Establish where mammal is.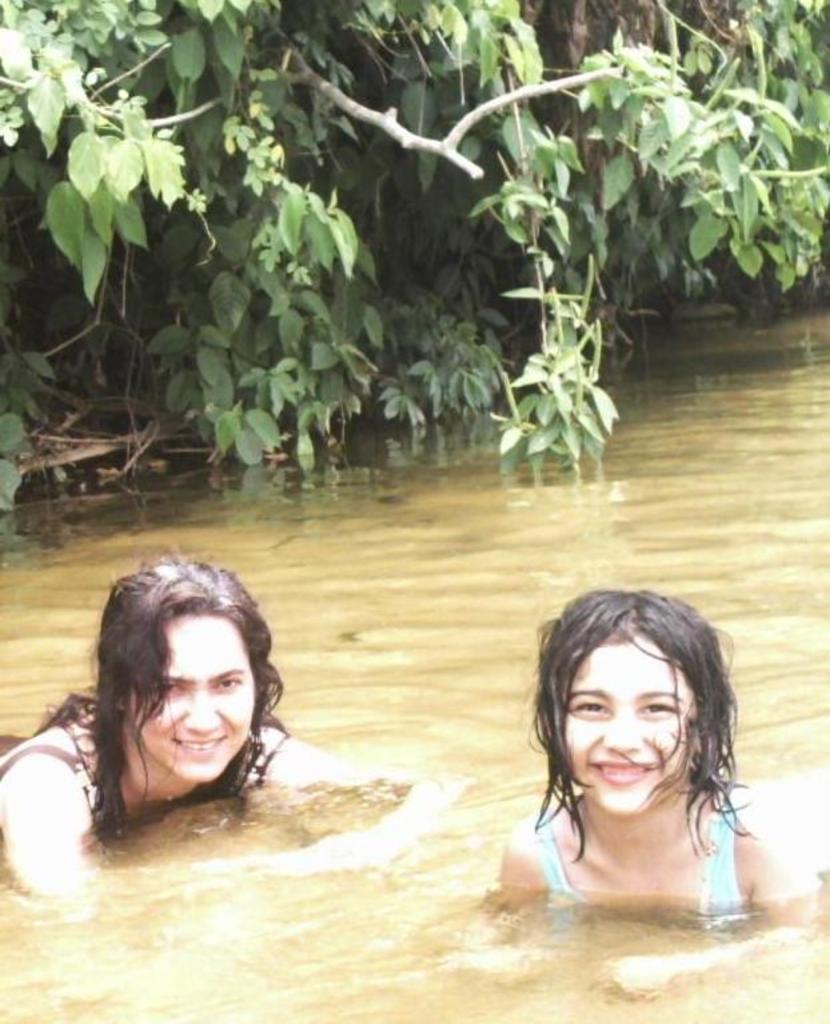
Established at left=13, top=553, right=327, bottom=896.
